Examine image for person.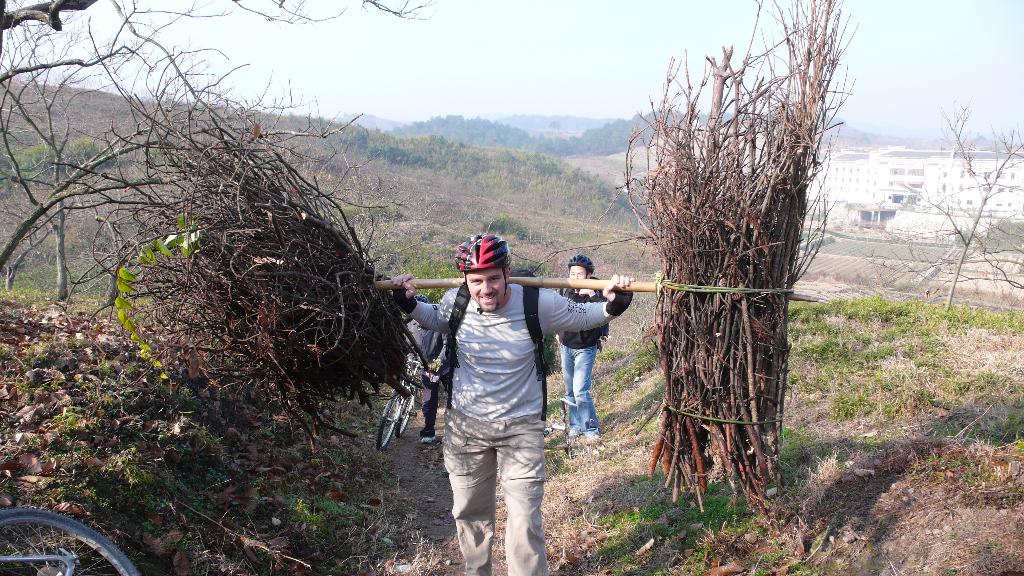
Examination result: 401 292 456 447.
